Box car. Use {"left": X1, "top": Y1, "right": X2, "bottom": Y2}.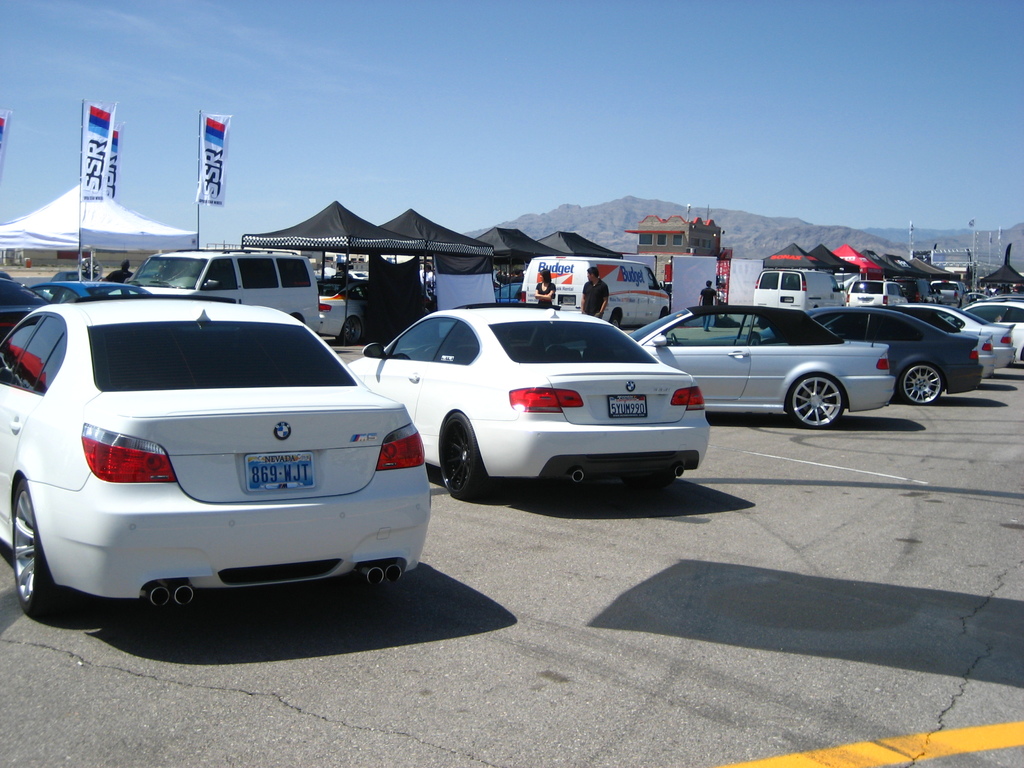
{"left": 890, "top": 301, "right": 1018, "bottom": 371}.
